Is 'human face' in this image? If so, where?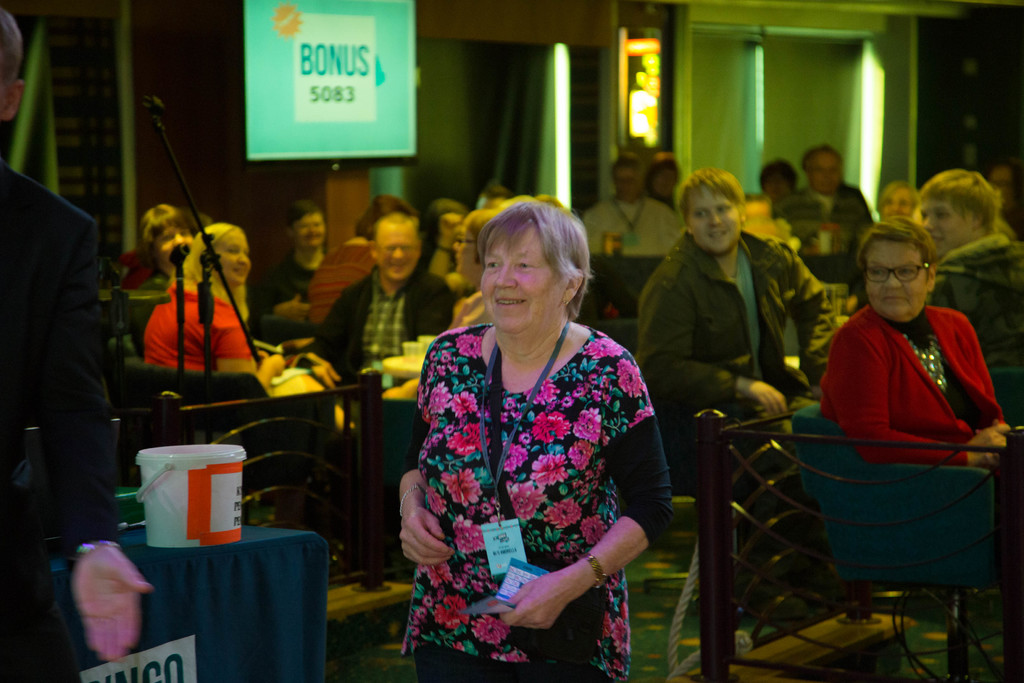
Yes, at 213, 231, 252, 286.
